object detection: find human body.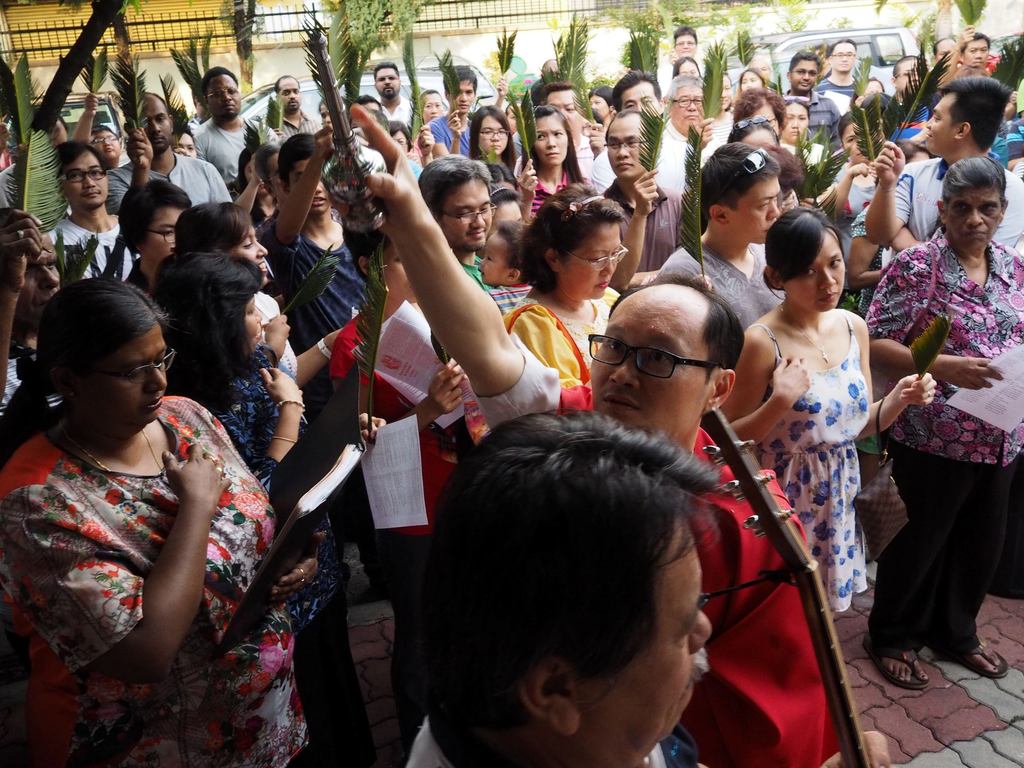
[872, 74, 1023, 259].
